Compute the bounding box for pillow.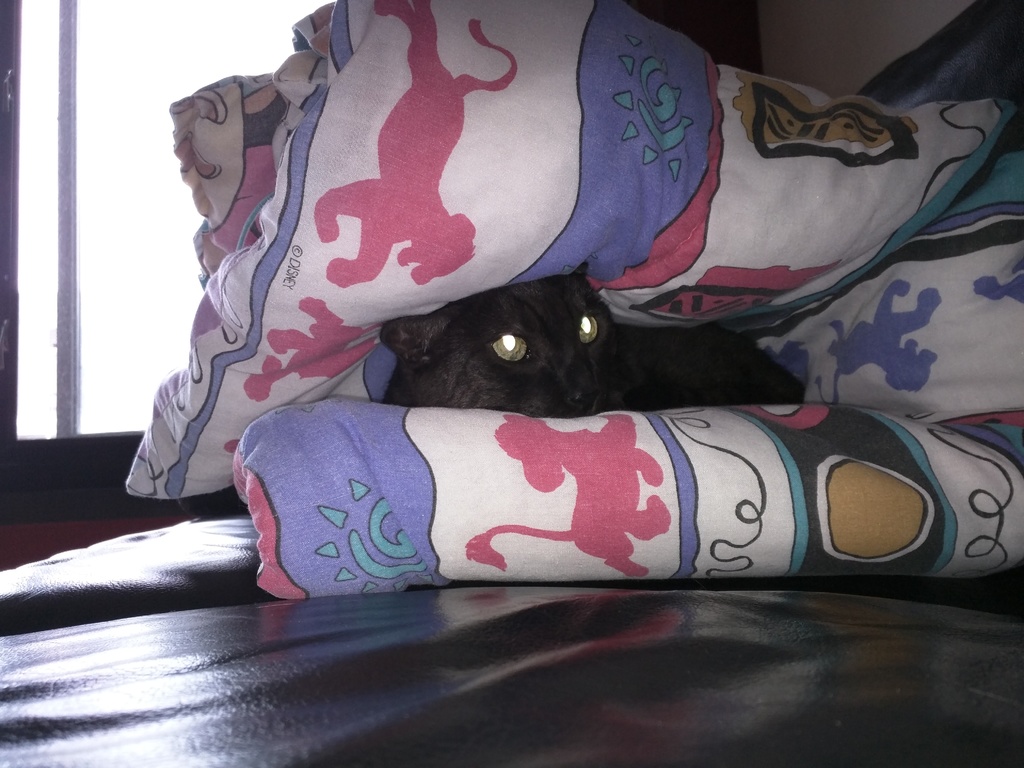
box(122, 2, 1018, 523).
